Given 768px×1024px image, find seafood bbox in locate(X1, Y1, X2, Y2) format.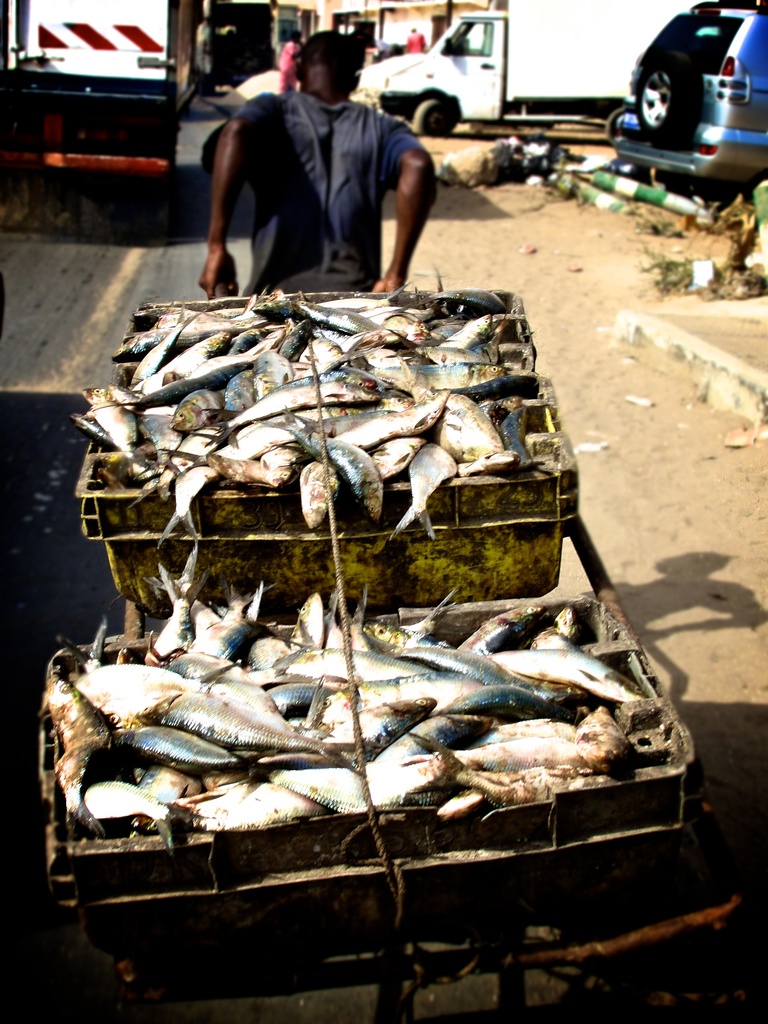
locate(63, 573, 707, 908).
